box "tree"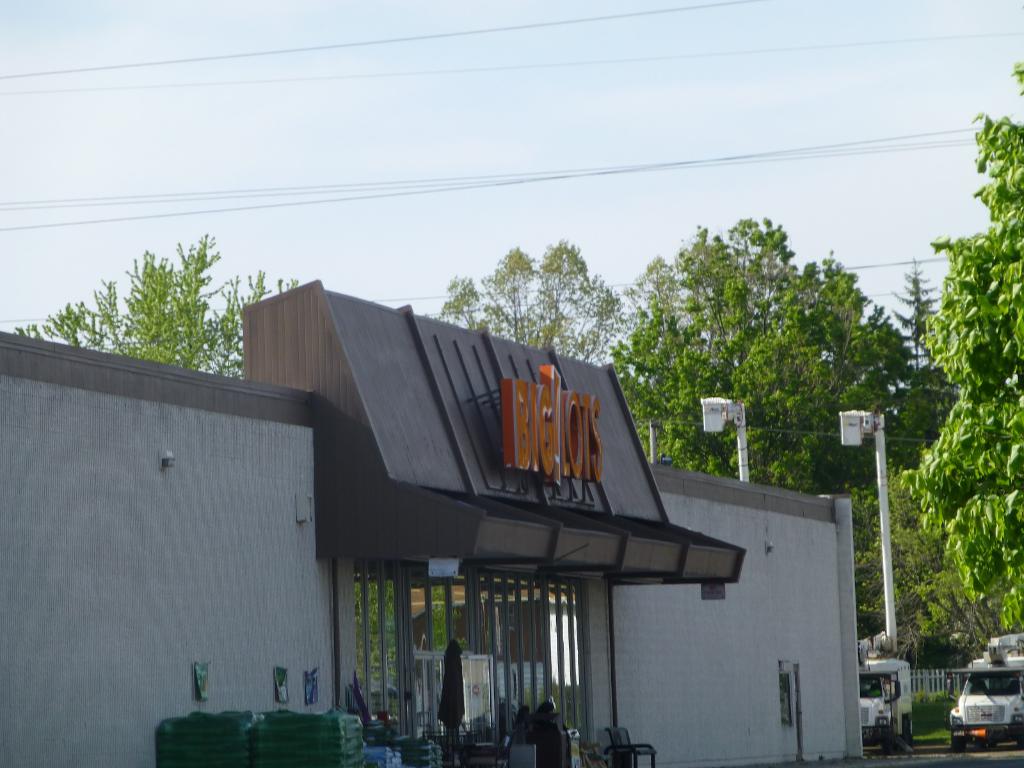
bbox=(344, 572, 411, 717)
